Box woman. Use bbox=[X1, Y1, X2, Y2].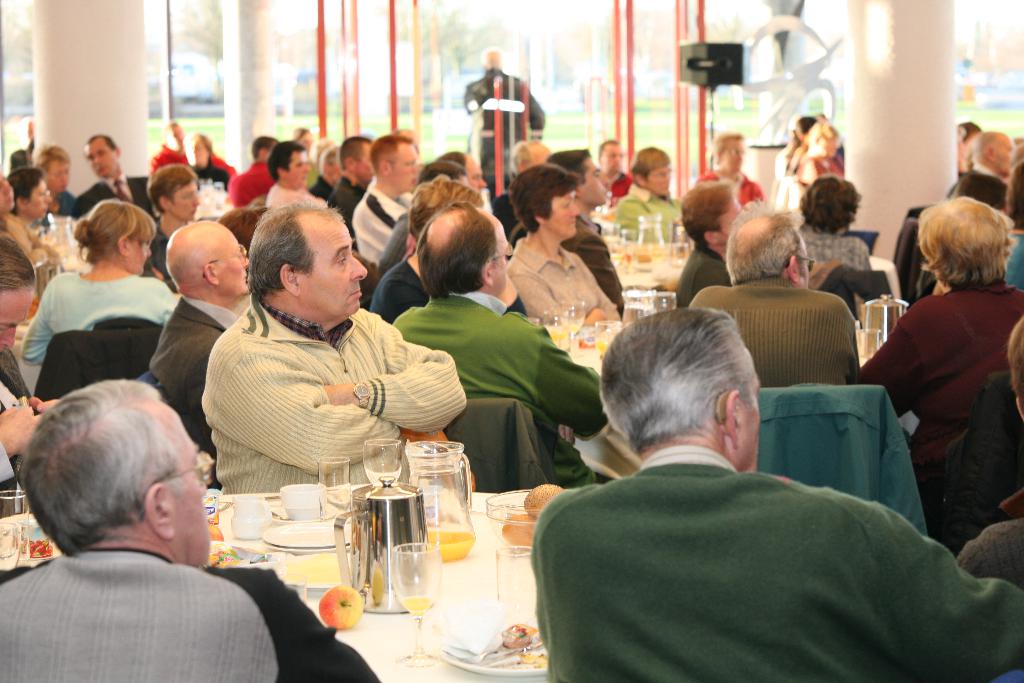
bbox=[17, 203, 181, 371].
